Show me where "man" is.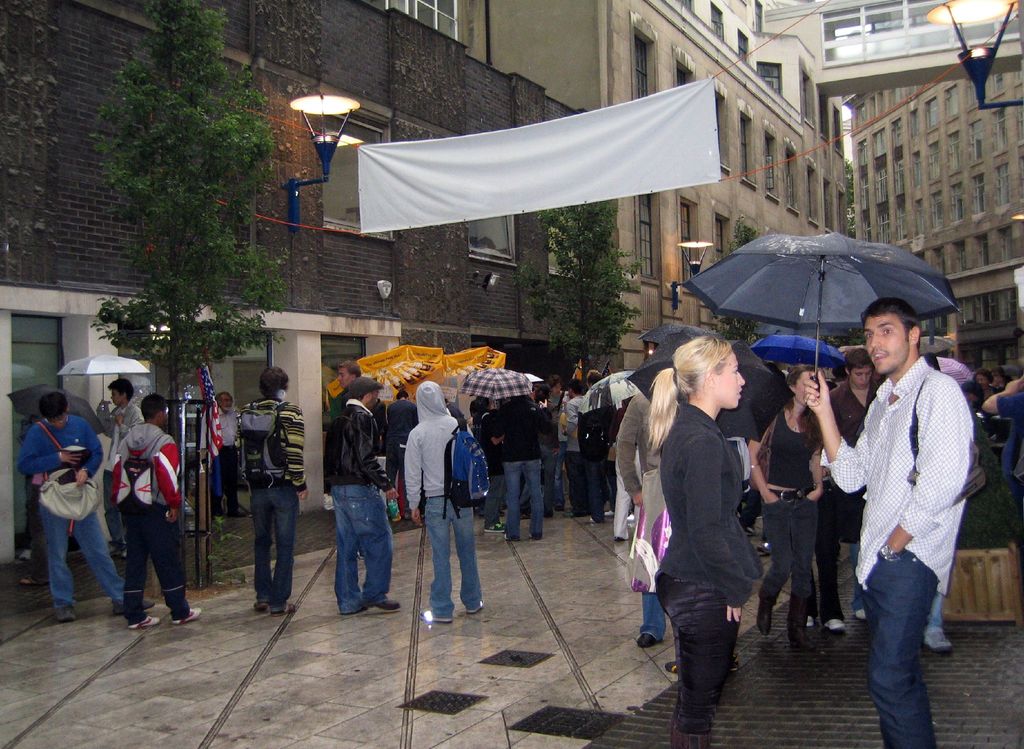
"man" is at region(562, 379, 587, 520).
